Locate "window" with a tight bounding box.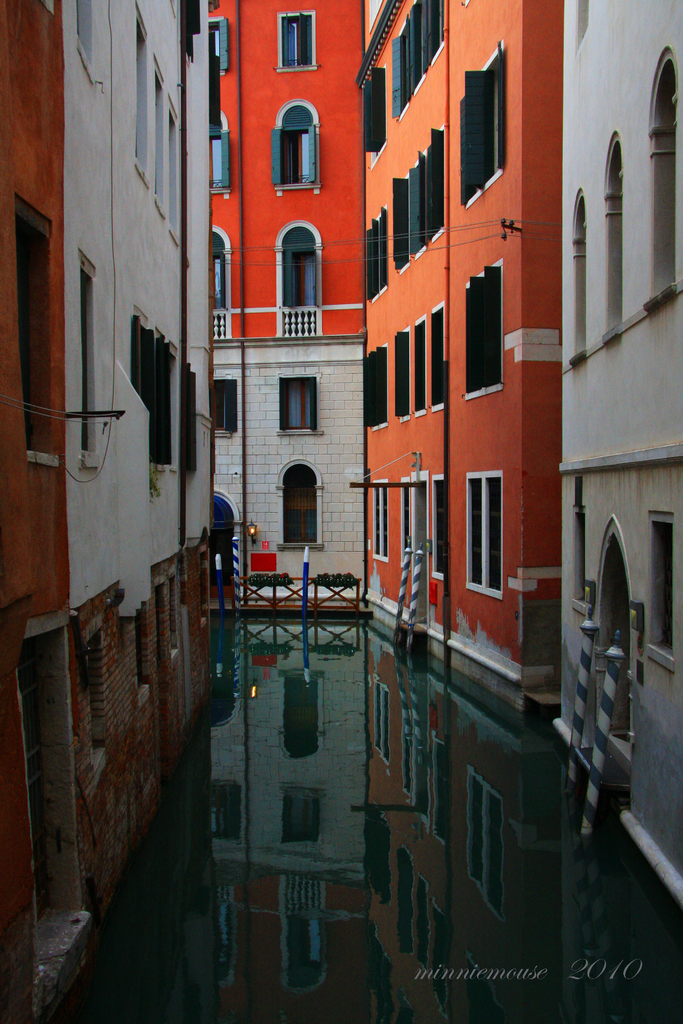
bbox=(278, 457, 325, 547).
